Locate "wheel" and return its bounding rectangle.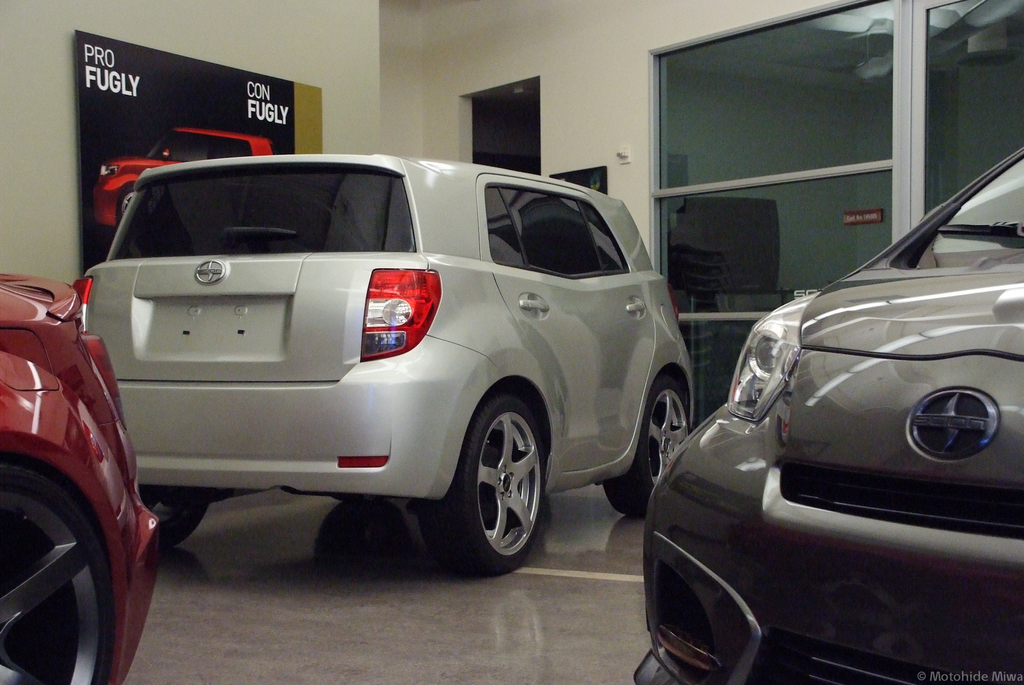
(left=139, top=485, right=218, bottom=559).
